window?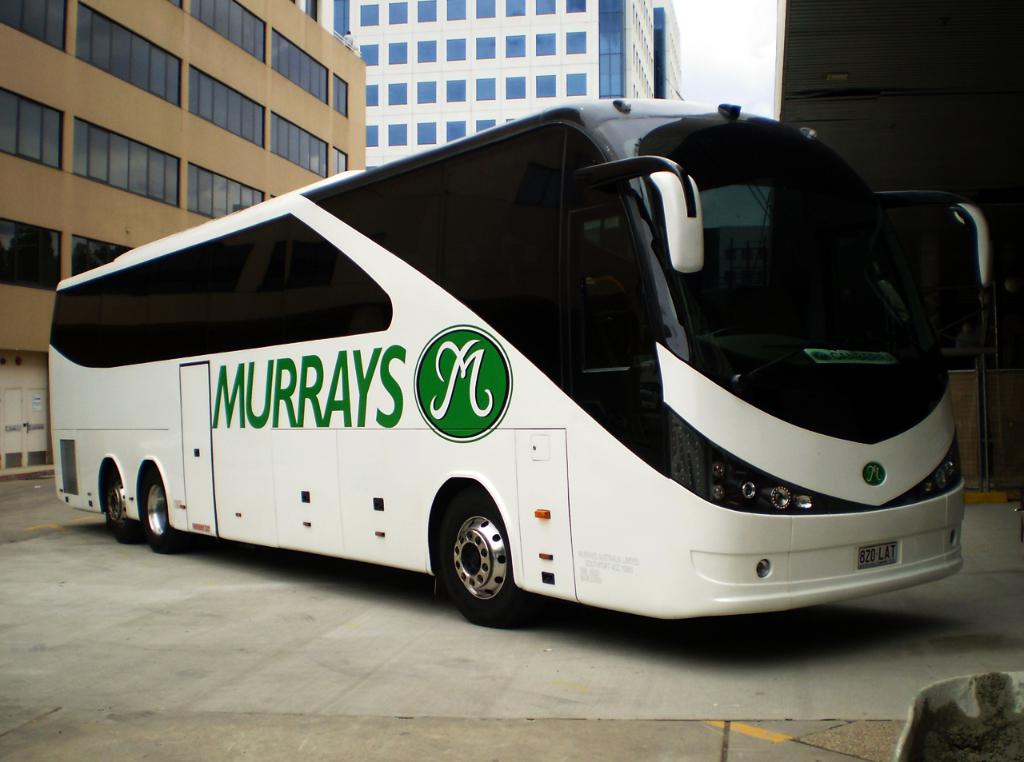
bbox=[477, 37, 498, 58]
